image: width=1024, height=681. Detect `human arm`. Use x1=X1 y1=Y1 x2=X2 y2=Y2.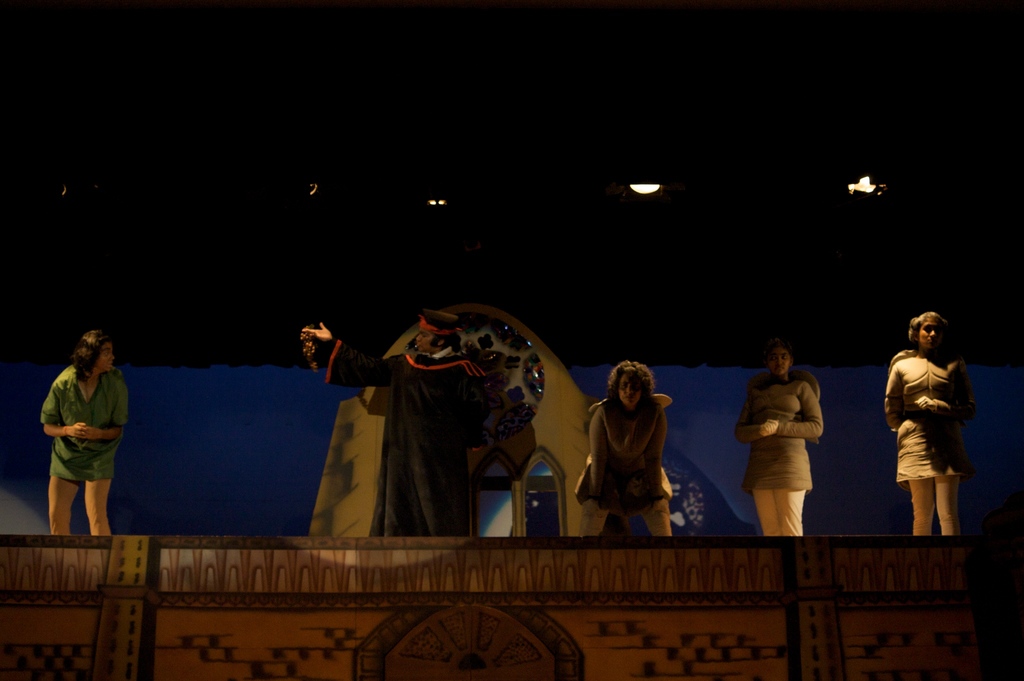
x1=36 y1=382 x2=79 y2=435.
